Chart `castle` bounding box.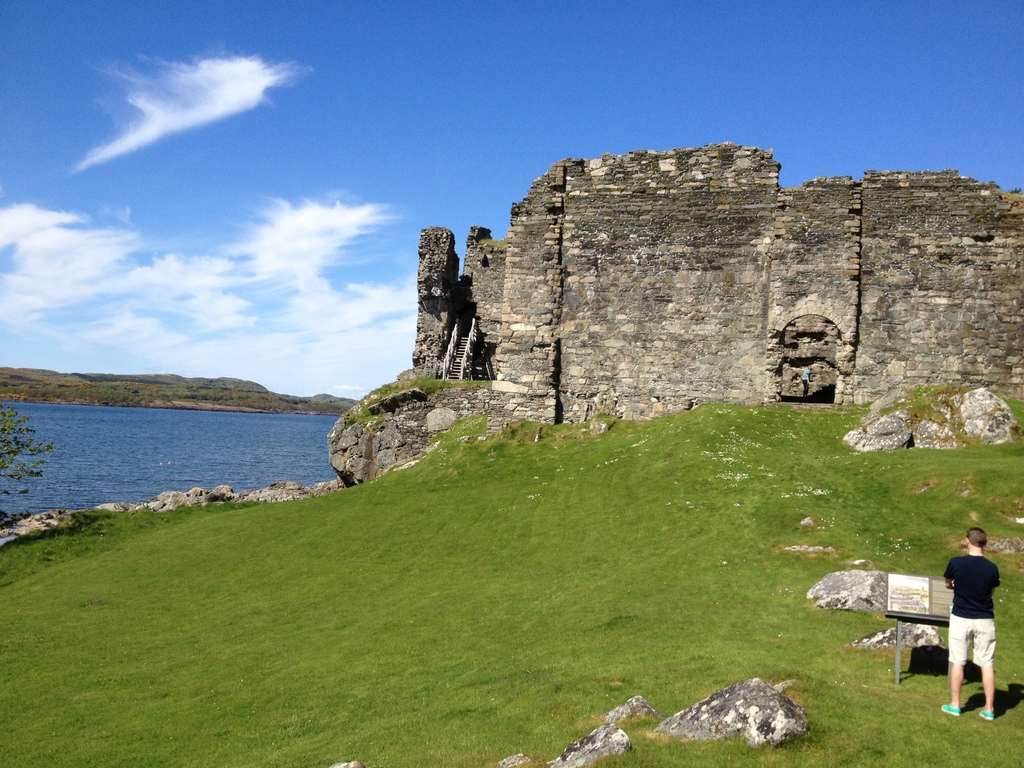
Charted: Rect(237, 75, 970, 508).
